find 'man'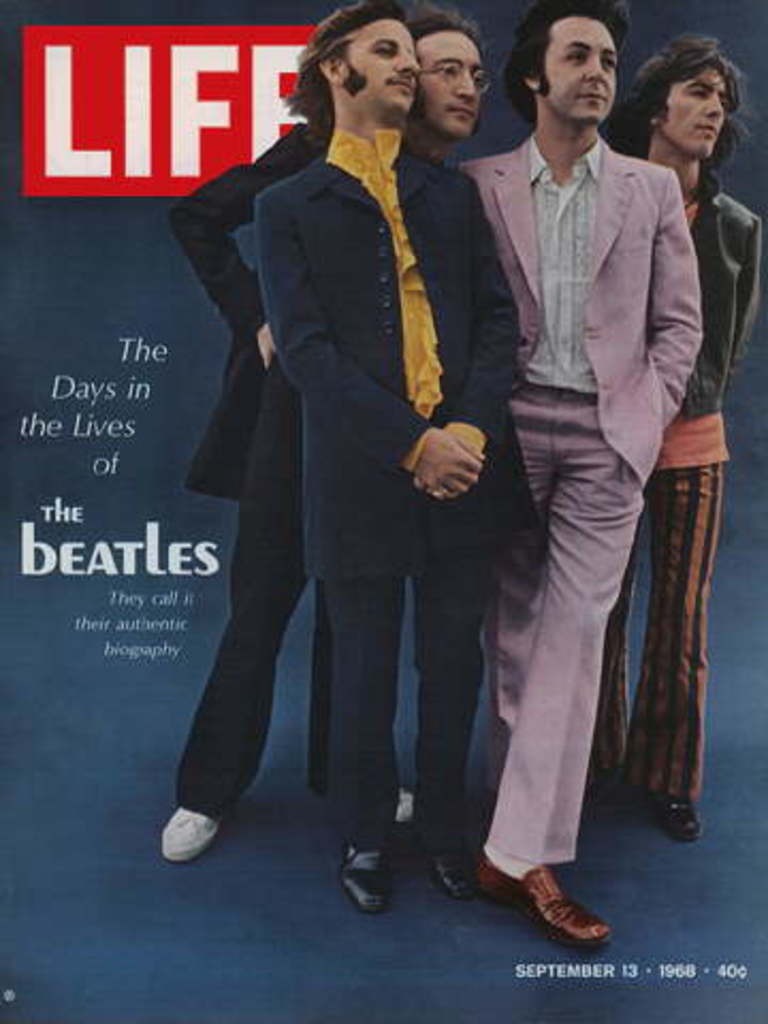
[149, 13, 501, 851]
